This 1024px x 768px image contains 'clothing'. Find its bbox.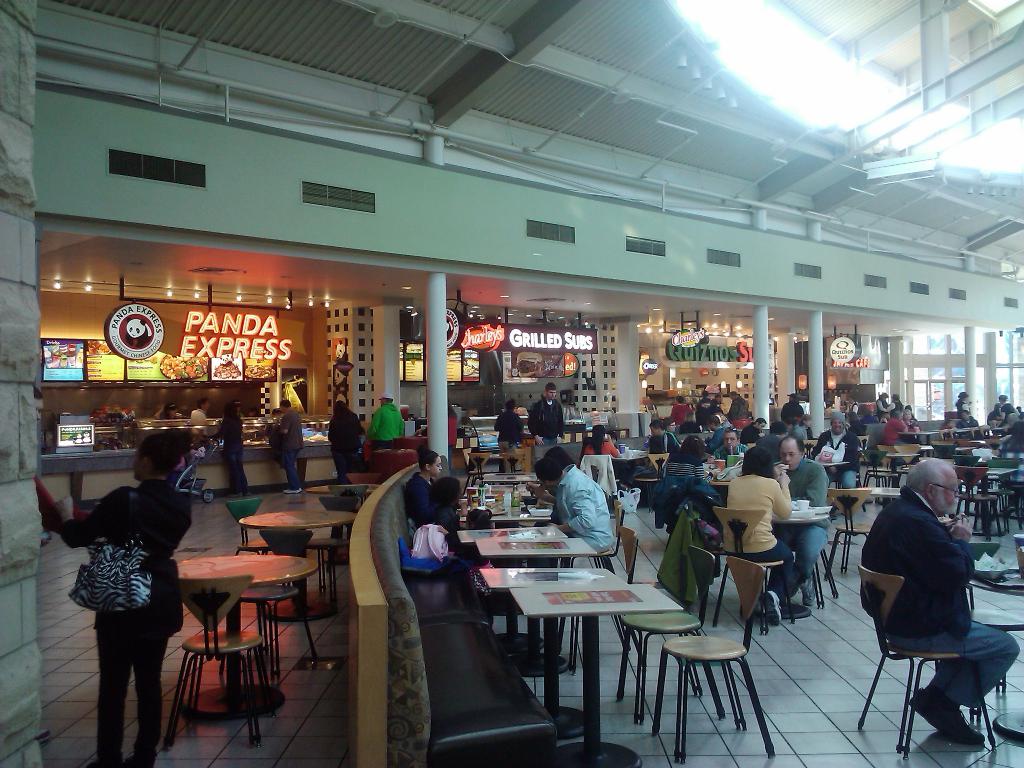
select_region(754, 431, 779, 461).
